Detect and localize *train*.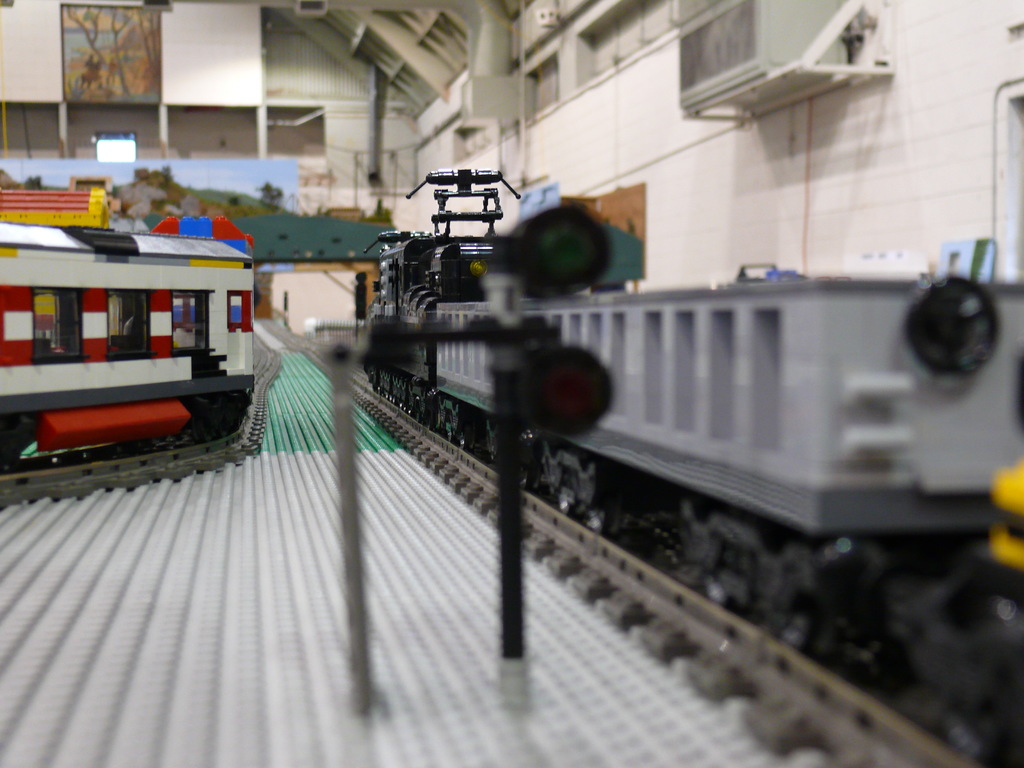
Localized at (0,209,255,471).
